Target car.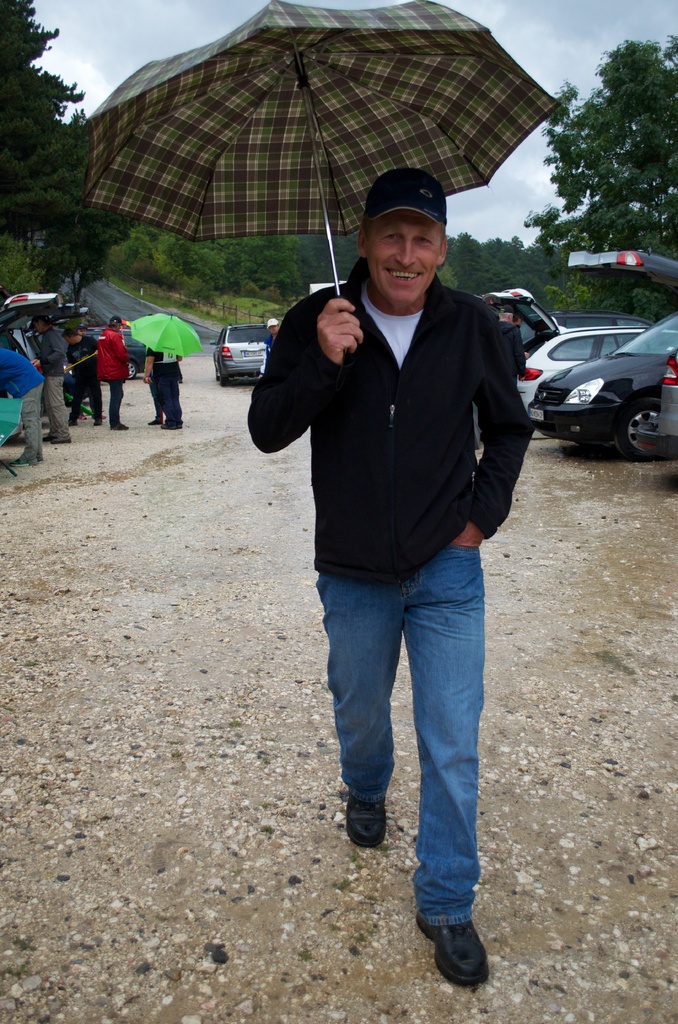
Target region: select_region(209, 310, 270, 385).
